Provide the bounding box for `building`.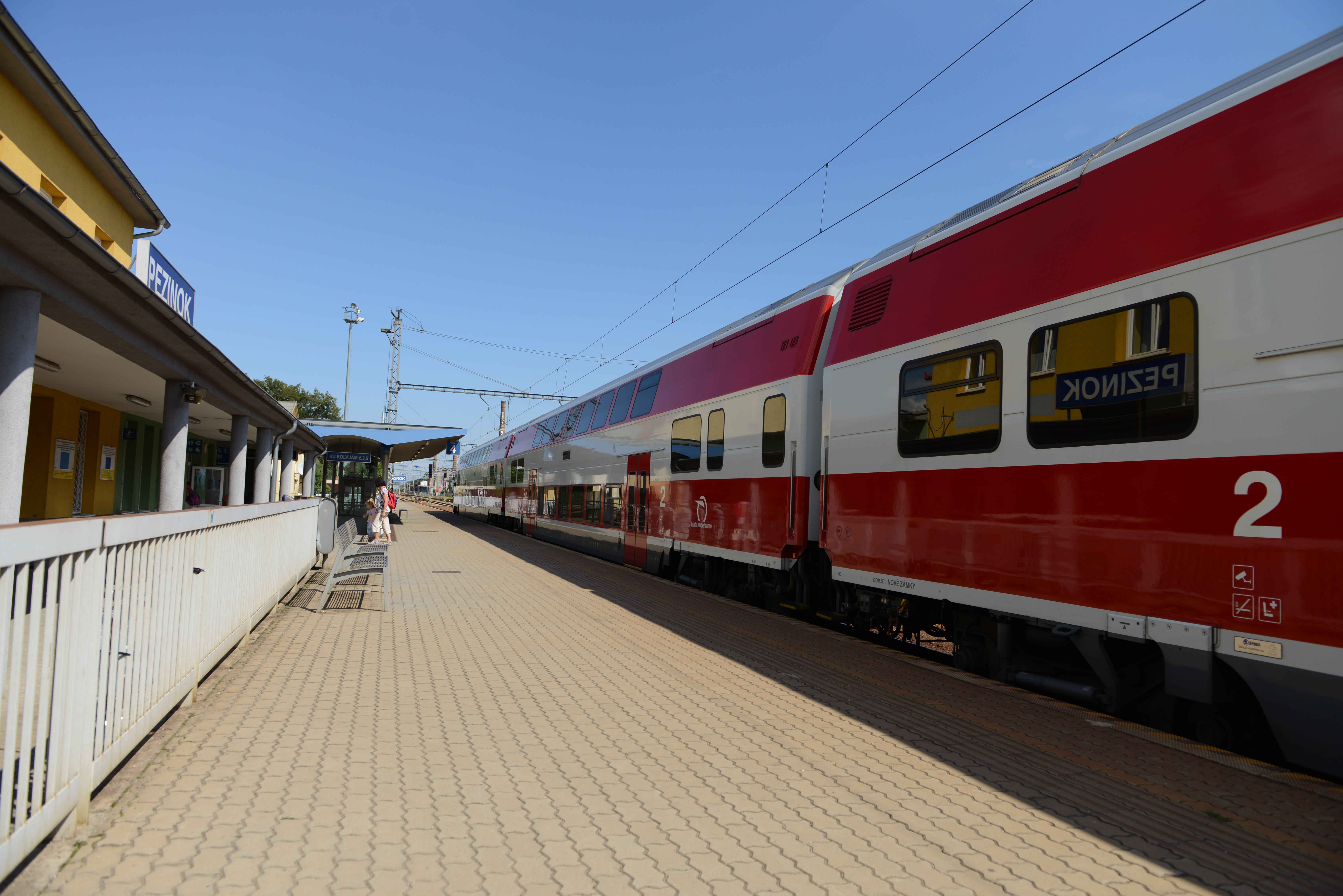
locate(0, 0, 63, 142).
